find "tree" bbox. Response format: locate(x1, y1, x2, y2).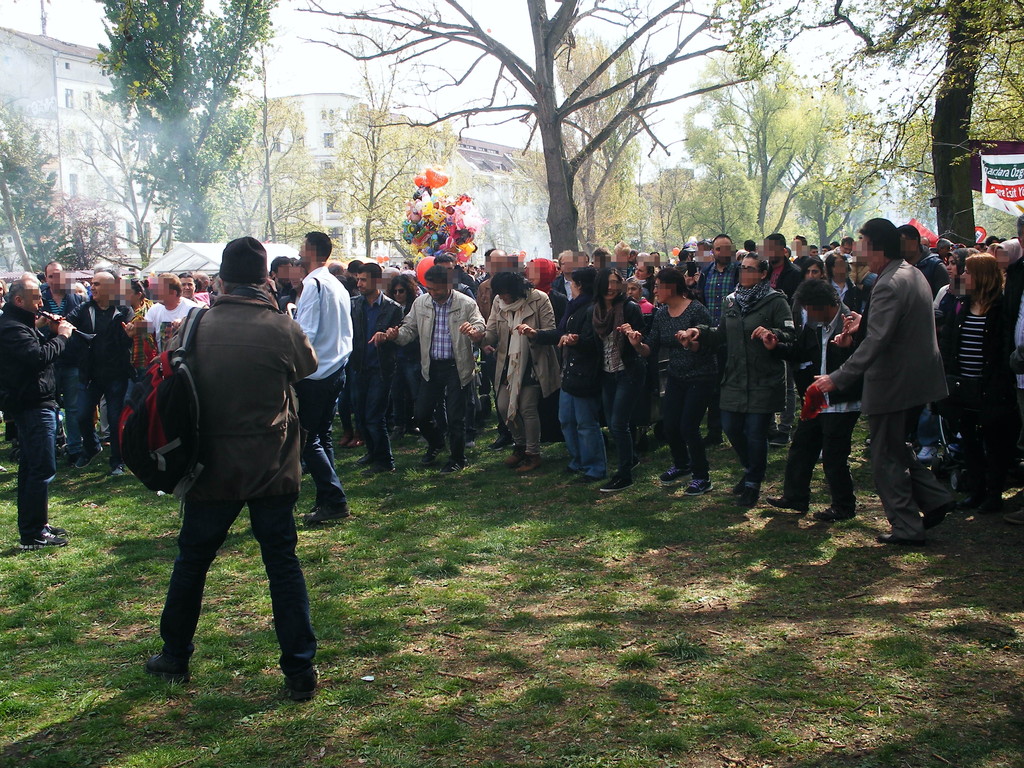
locate(95, 101, 179, 289).
